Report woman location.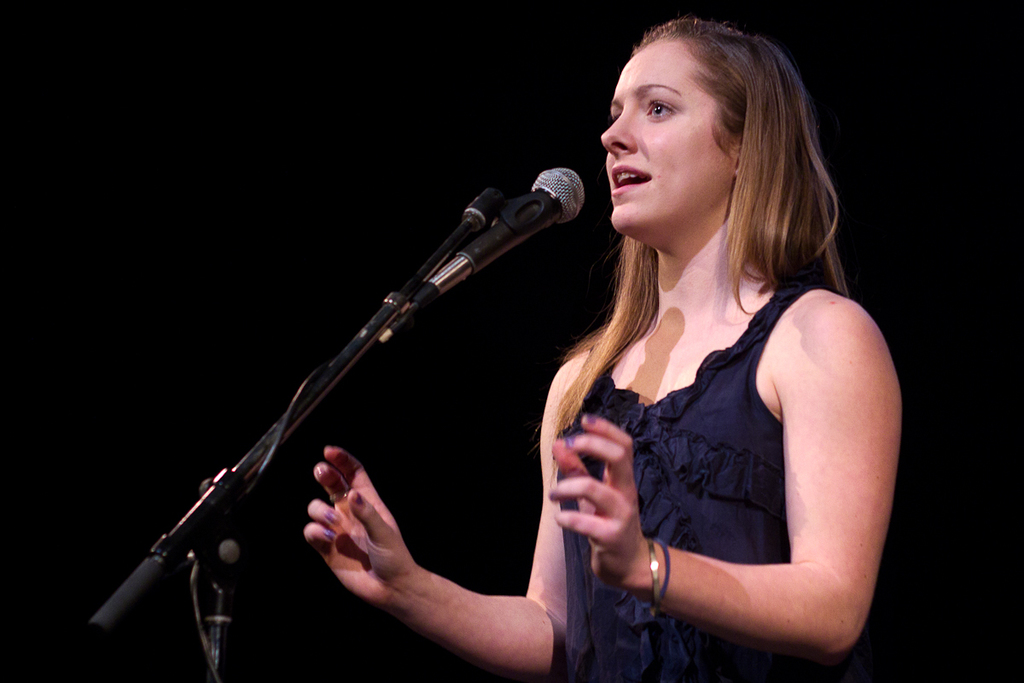
Report: [x1=305, y1=13, x2=903, y2=682].
